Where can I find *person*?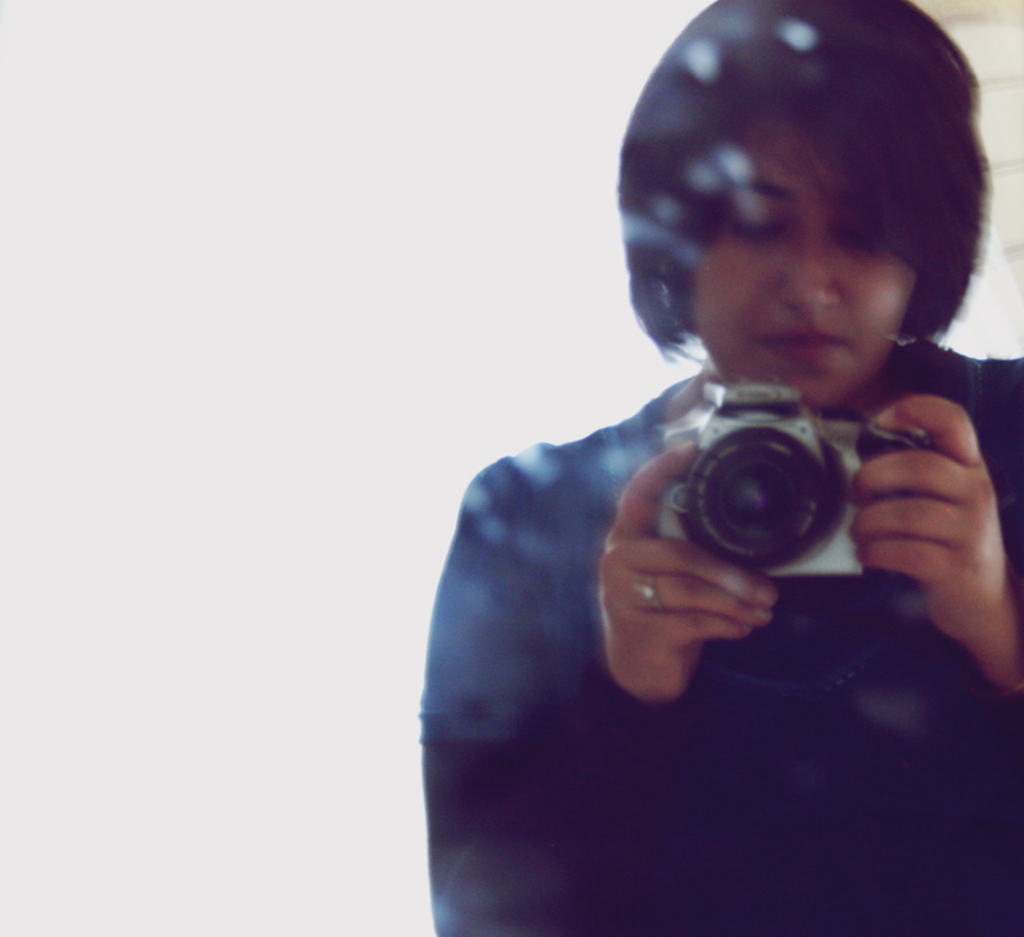
You can find it at <bbox>397, 5, 1017, 905</bbox>.
